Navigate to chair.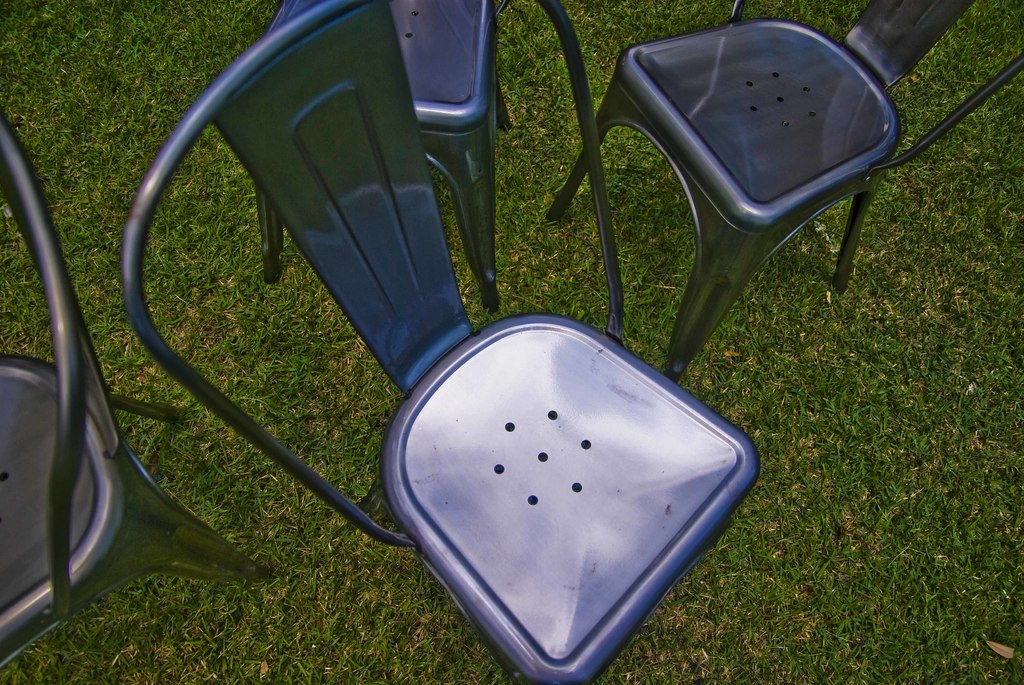
Navigation target: bbox(263, 0, 513, 312).
